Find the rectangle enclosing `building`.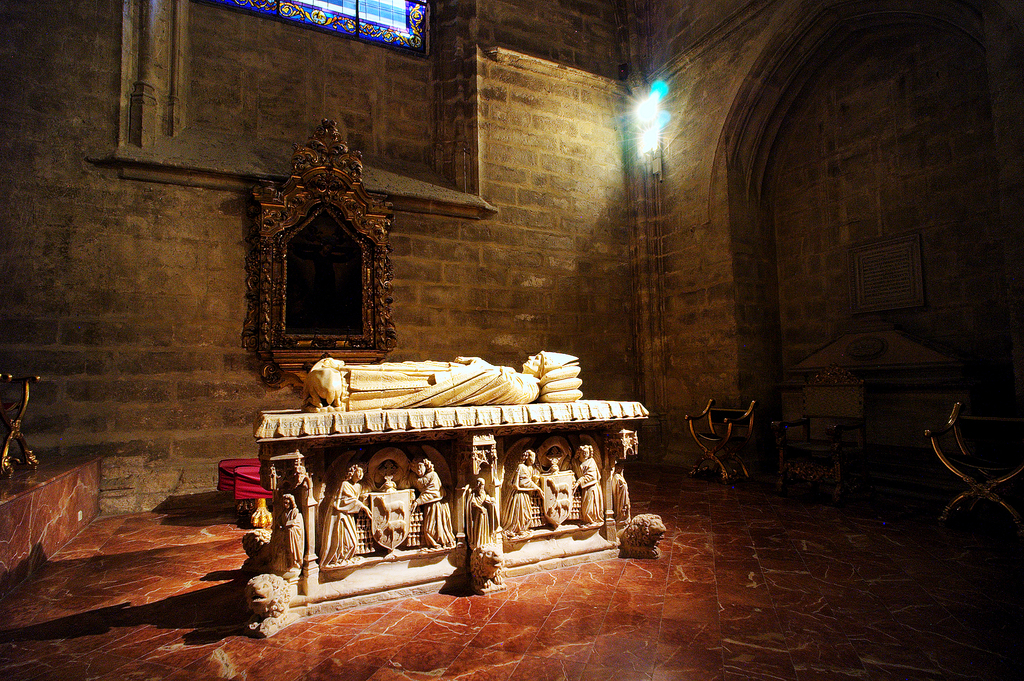
rect(0, 0, 1023, 680).
